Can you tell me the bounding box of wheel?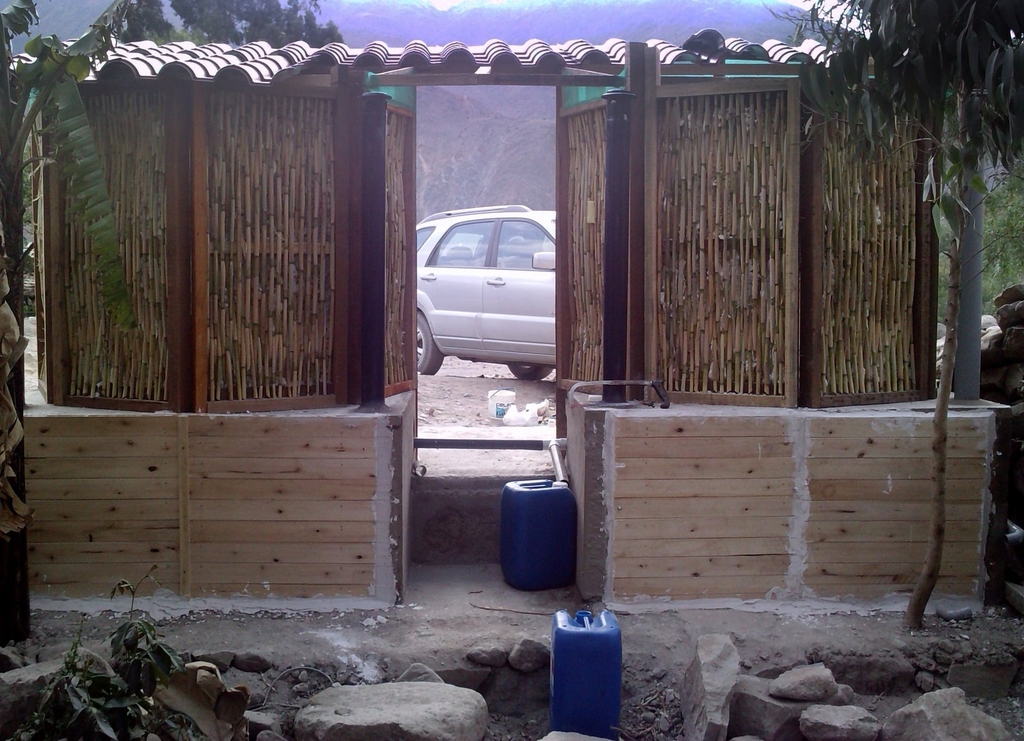
415,307,444,378.
